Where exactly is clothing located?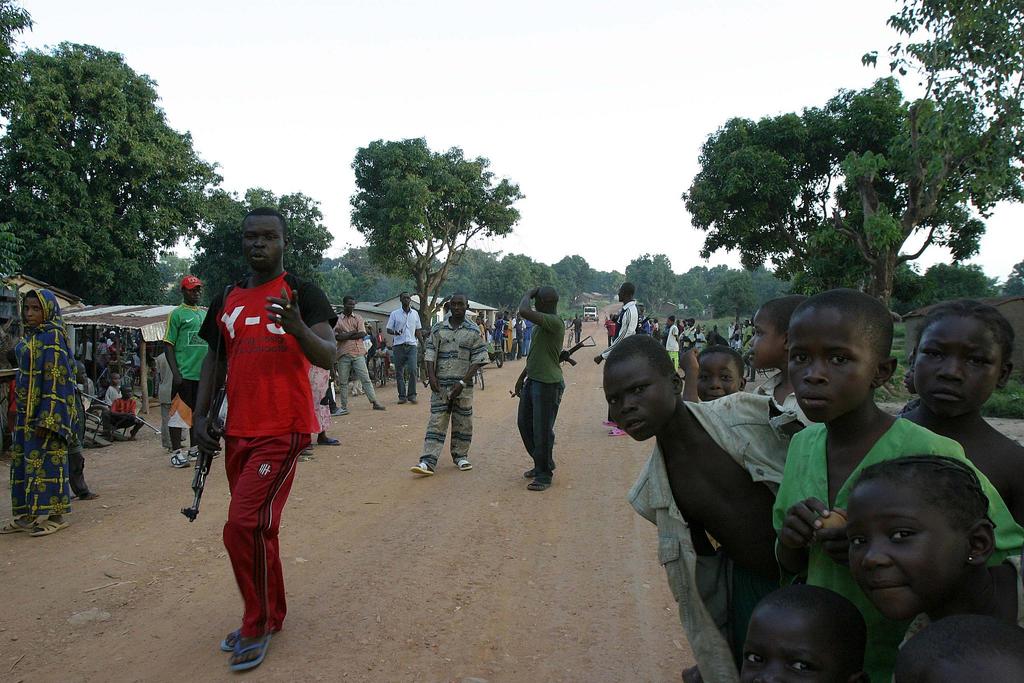
Its bounding box is pyautogui.locateOnScreen(191, 242, 310, 584).
